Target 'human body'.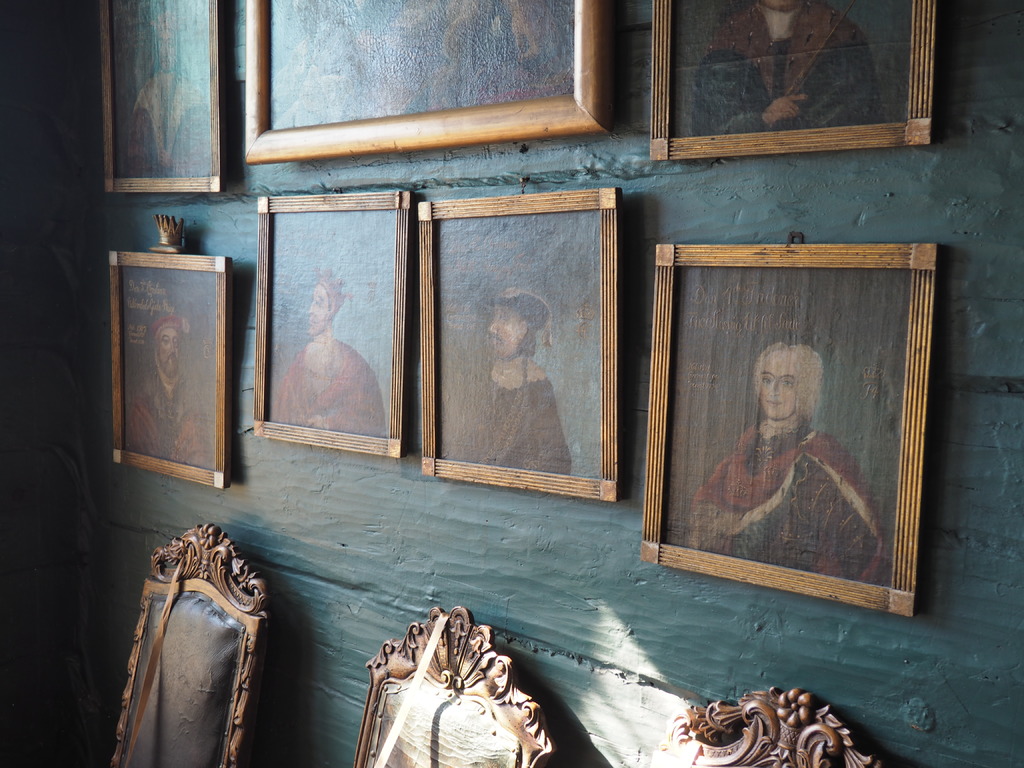
Target region: 127, 311, 214, 463.
